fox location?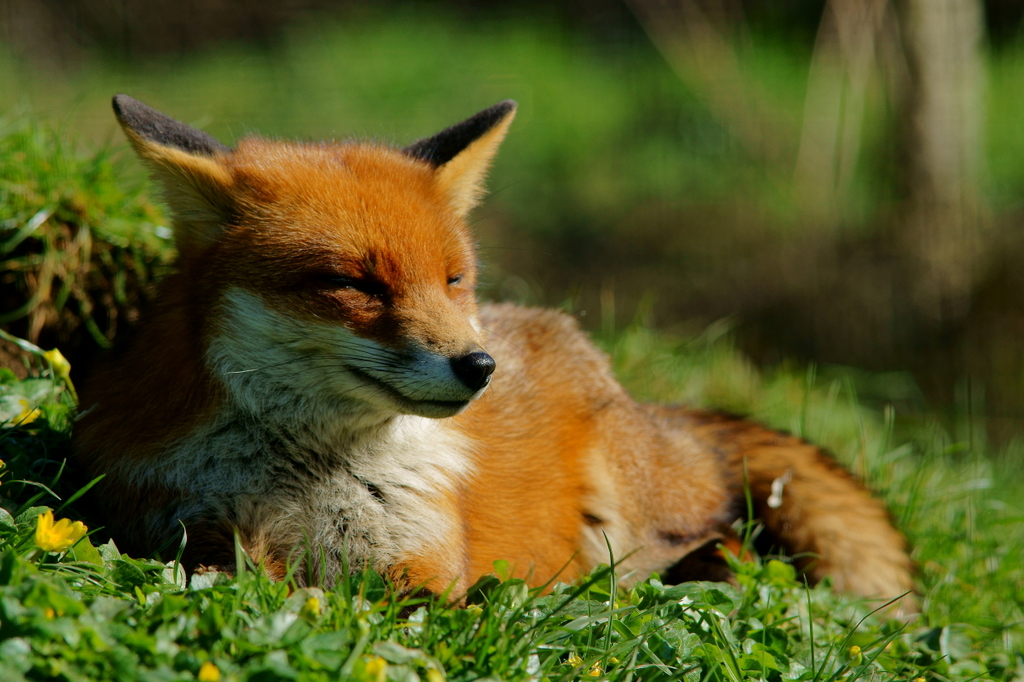
locate(78, 93, 927, 624)
